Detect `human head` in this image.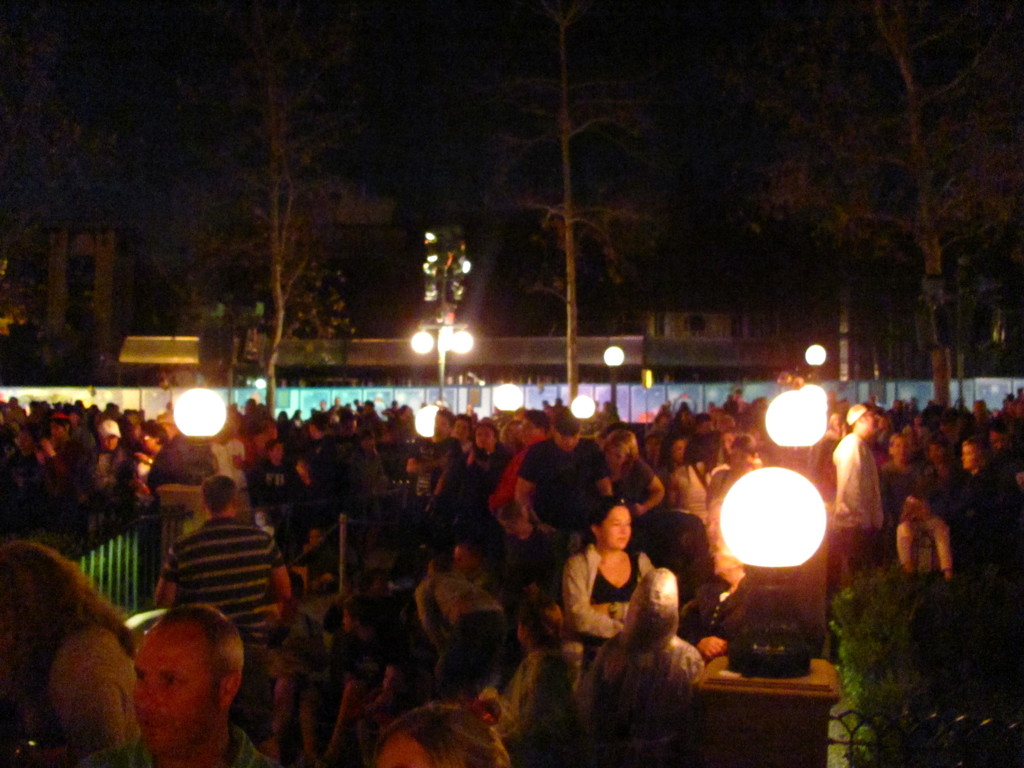
Detection: bbox=[117, 607, 238, 744].
